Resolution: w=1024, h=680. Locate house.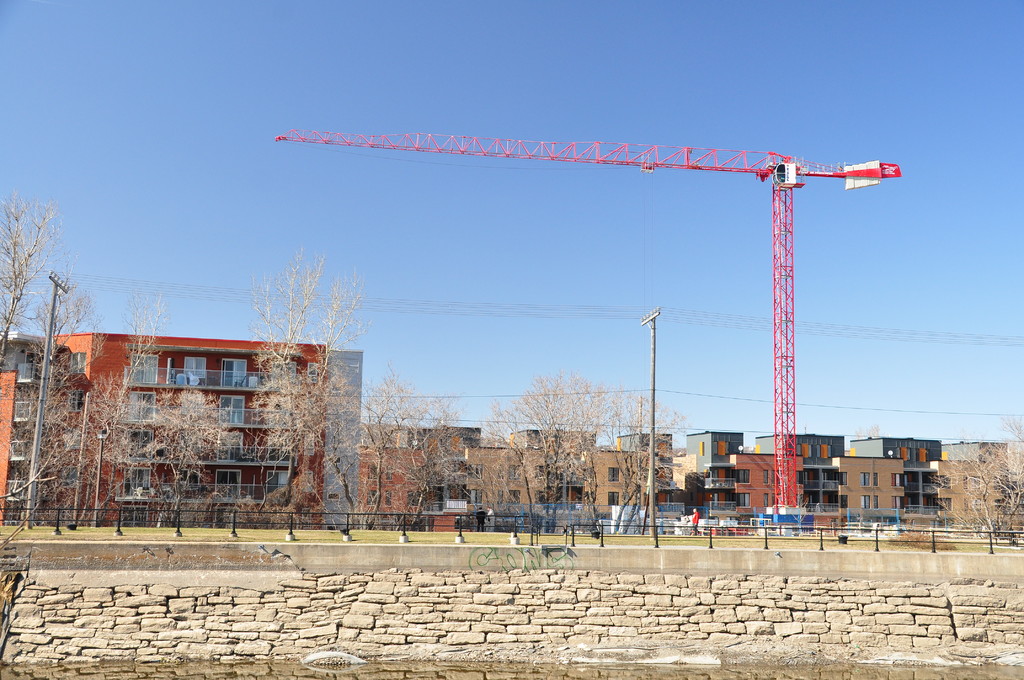
BBox(840, 446, 902, 538).
